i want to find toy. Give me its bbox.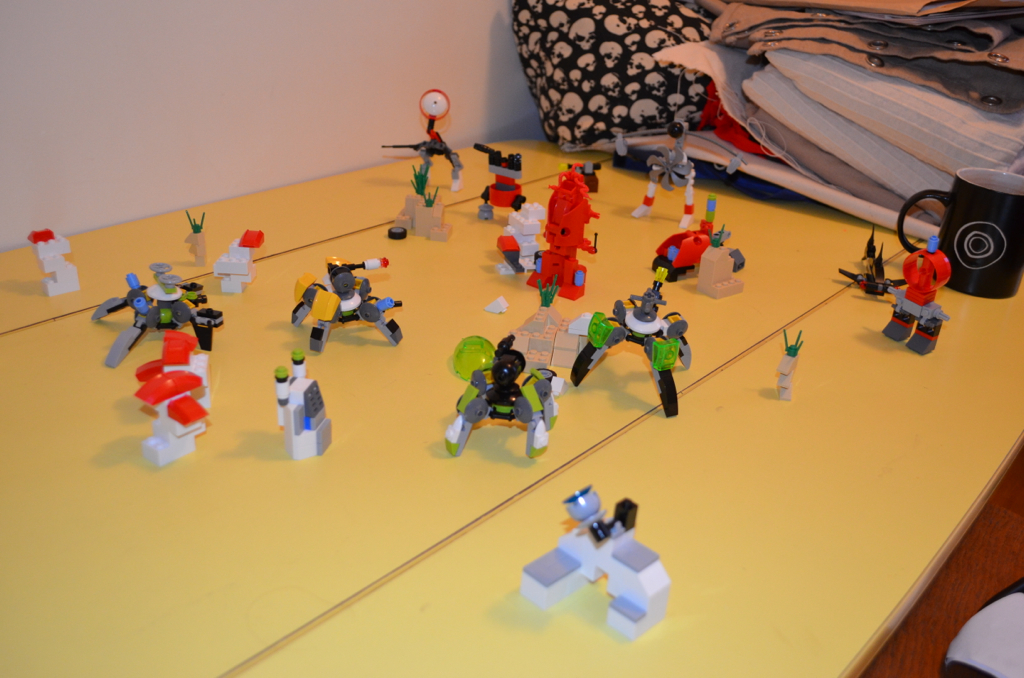
x1=511, y1=276, x2=604, y2=371.
